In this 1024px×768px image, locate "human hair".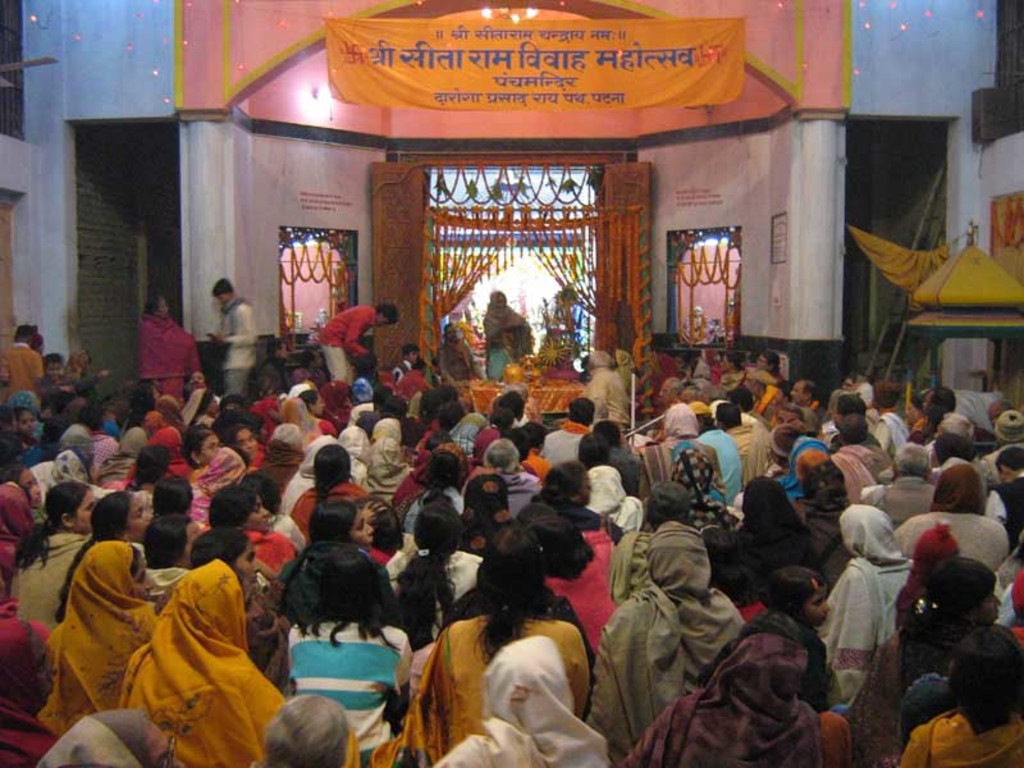
Bounding box: 6, 481, 88, 572.
